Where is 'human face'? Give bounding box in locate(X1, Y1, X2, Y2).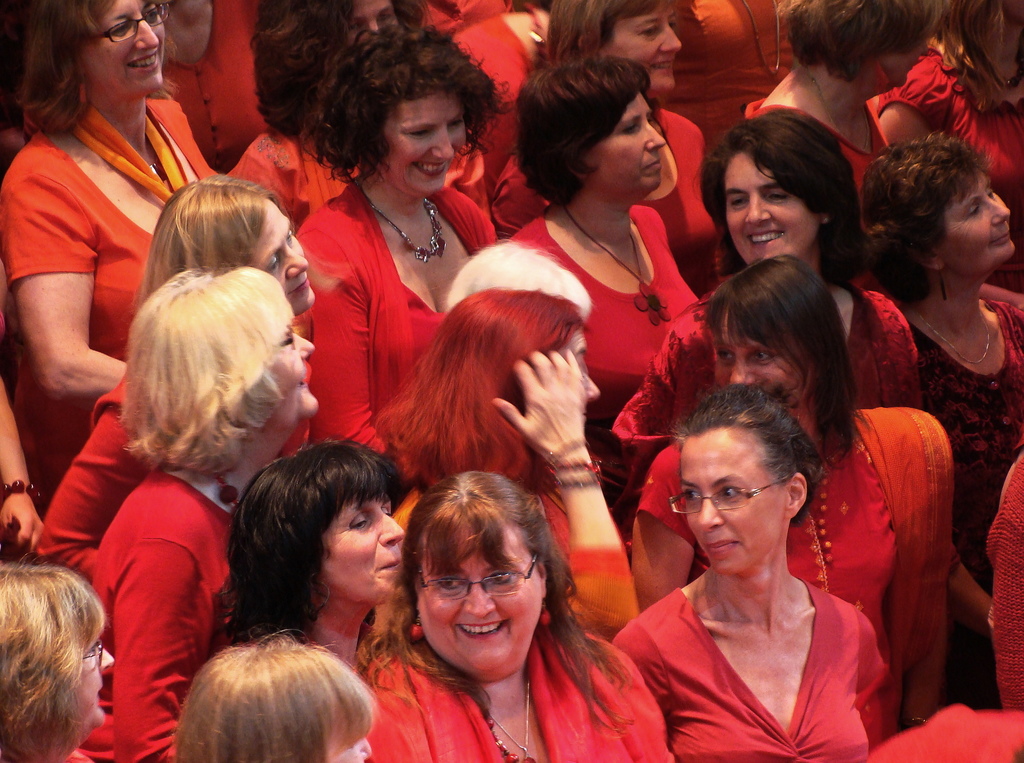
locate(71, 642, 117, 727).
